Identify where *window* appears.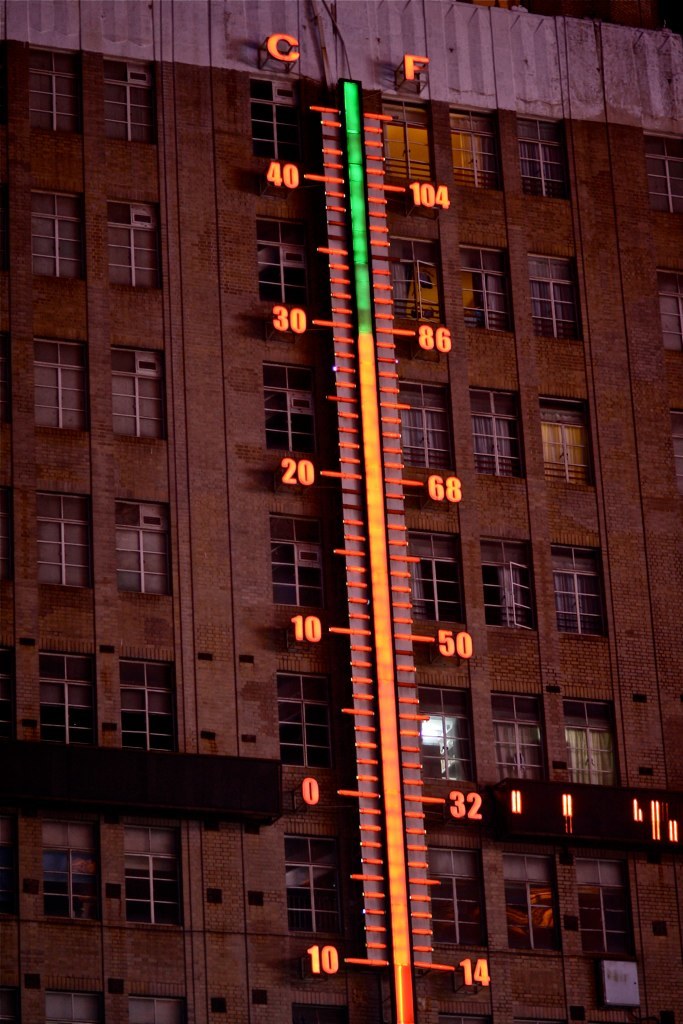
Appears at <bbox>253, 76, 308, 164</bbox>.
